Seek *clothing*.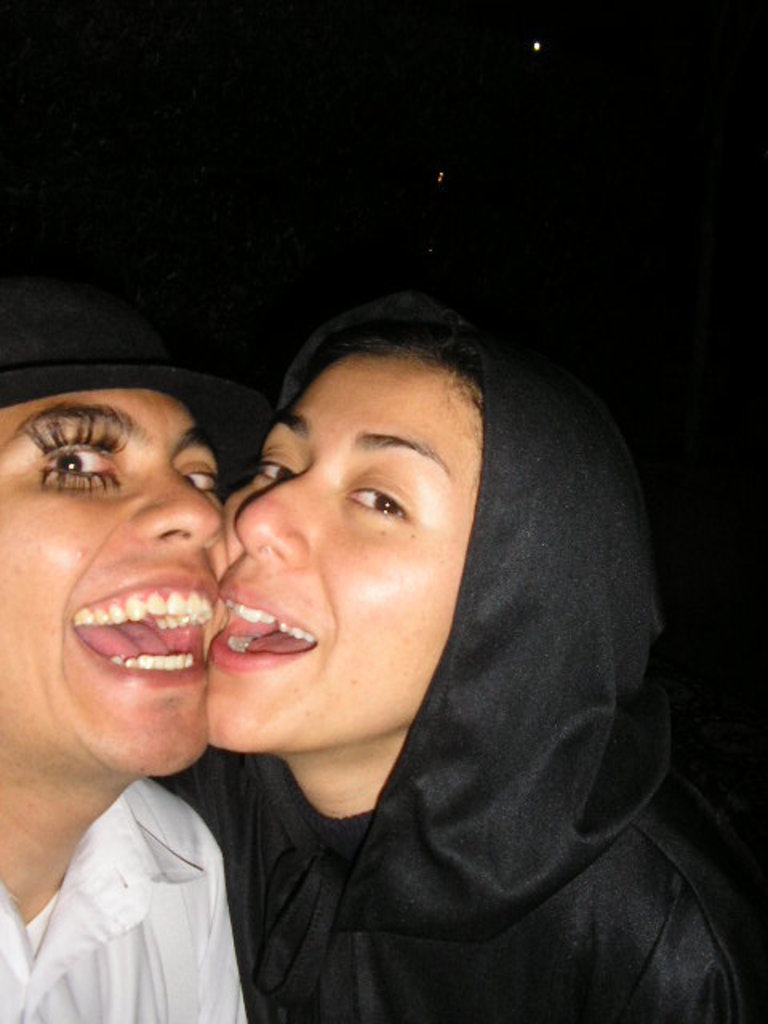
(107, 350, 718, 1023).
